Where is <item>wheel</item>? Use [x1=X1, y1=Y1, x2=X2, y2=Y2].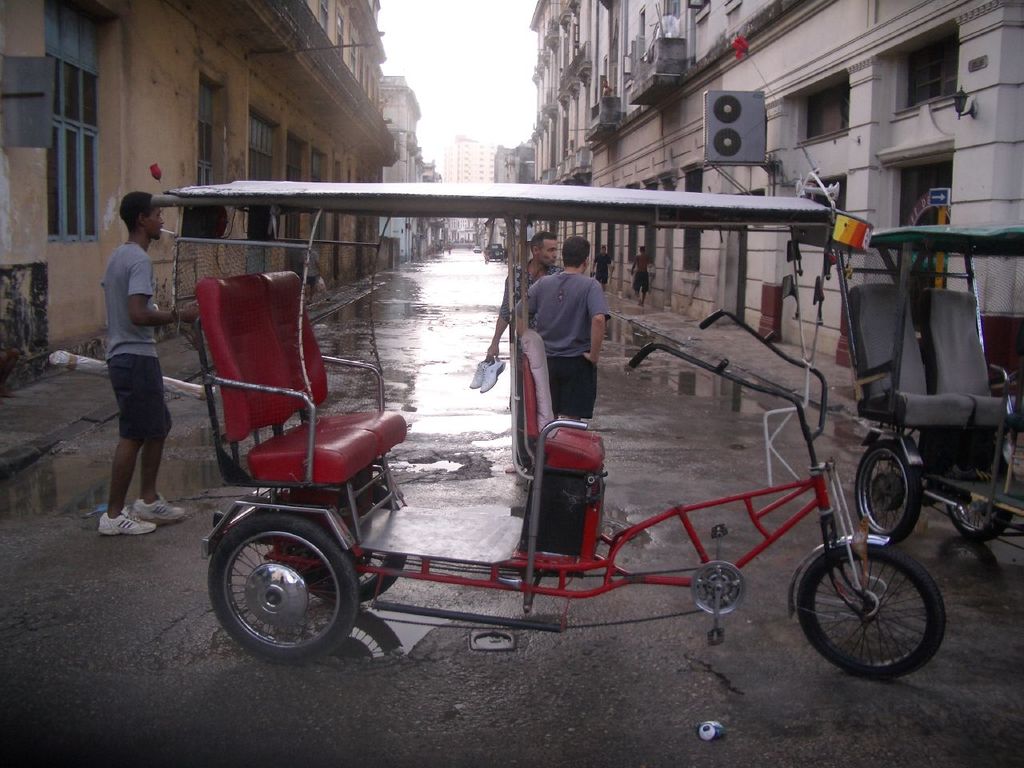
[x1=798, y1=542, x2=944, y2=678].
